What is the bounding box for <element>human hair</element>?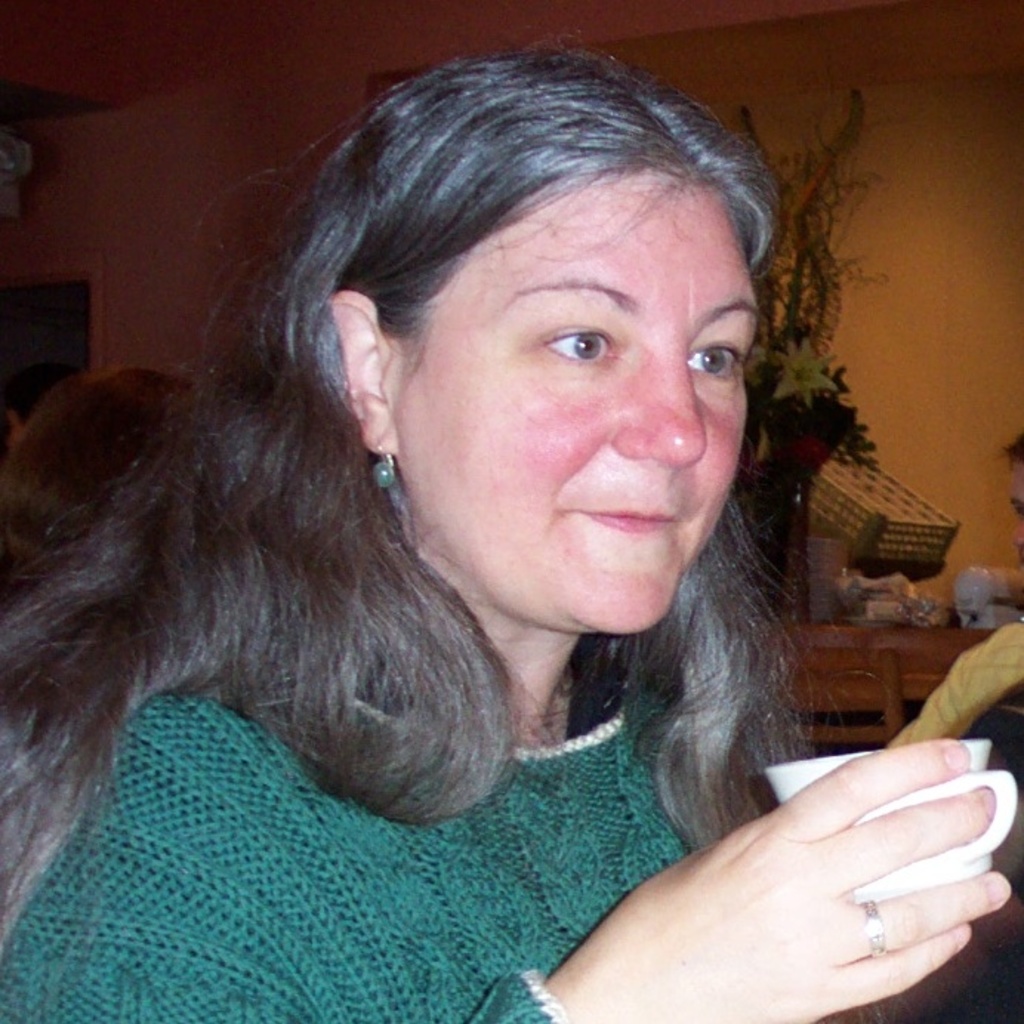
(58, 83, 806, 826).
